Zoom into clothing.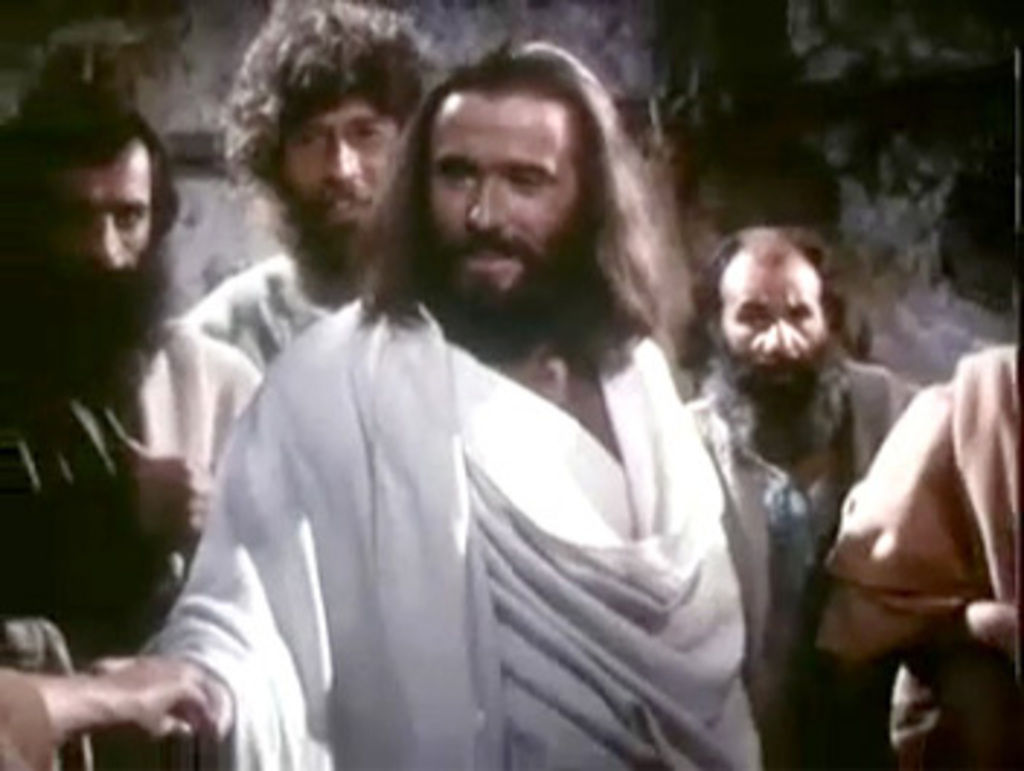
Zoom target: box=[0, 291, 285, 768].
